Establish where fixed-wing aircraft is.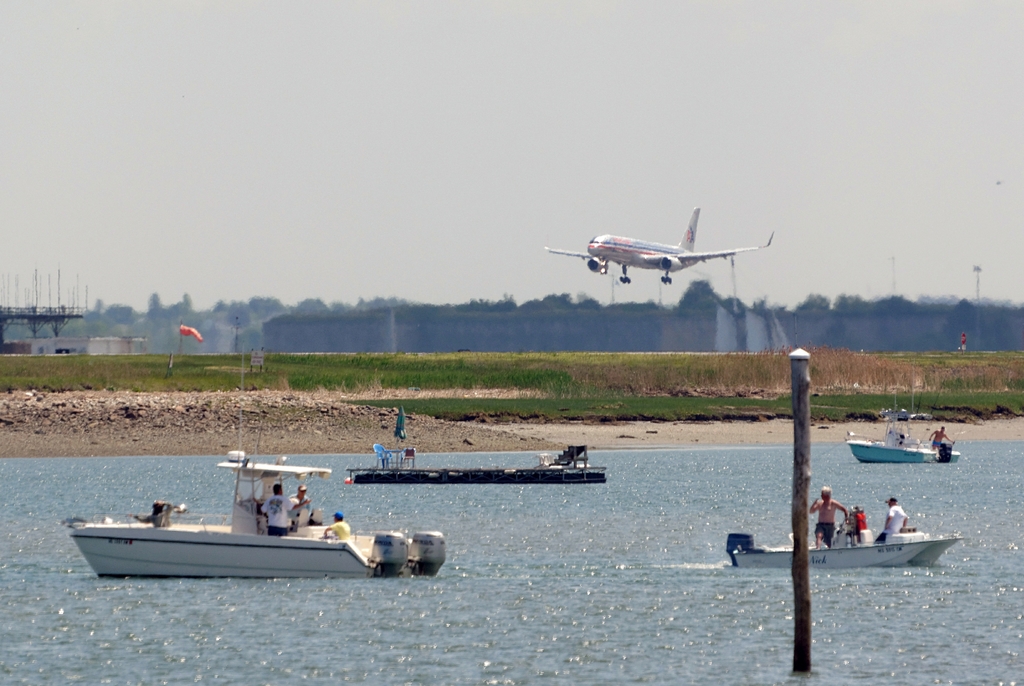
Established at Rect(543, 202, 771, 290).
